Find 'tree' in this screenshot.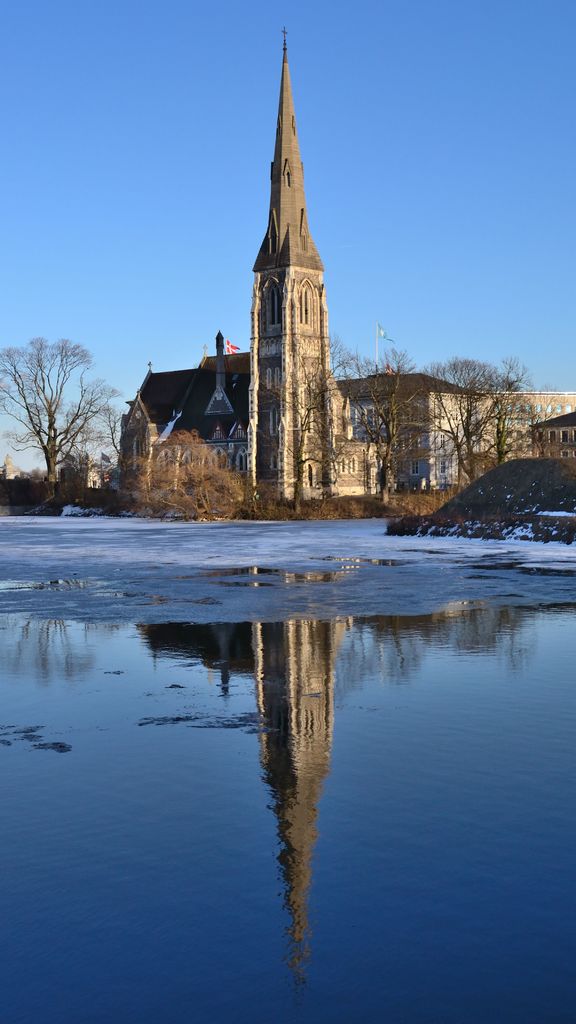
The bounding box for 'tree' is Rect(0, 337, 136, 506).
